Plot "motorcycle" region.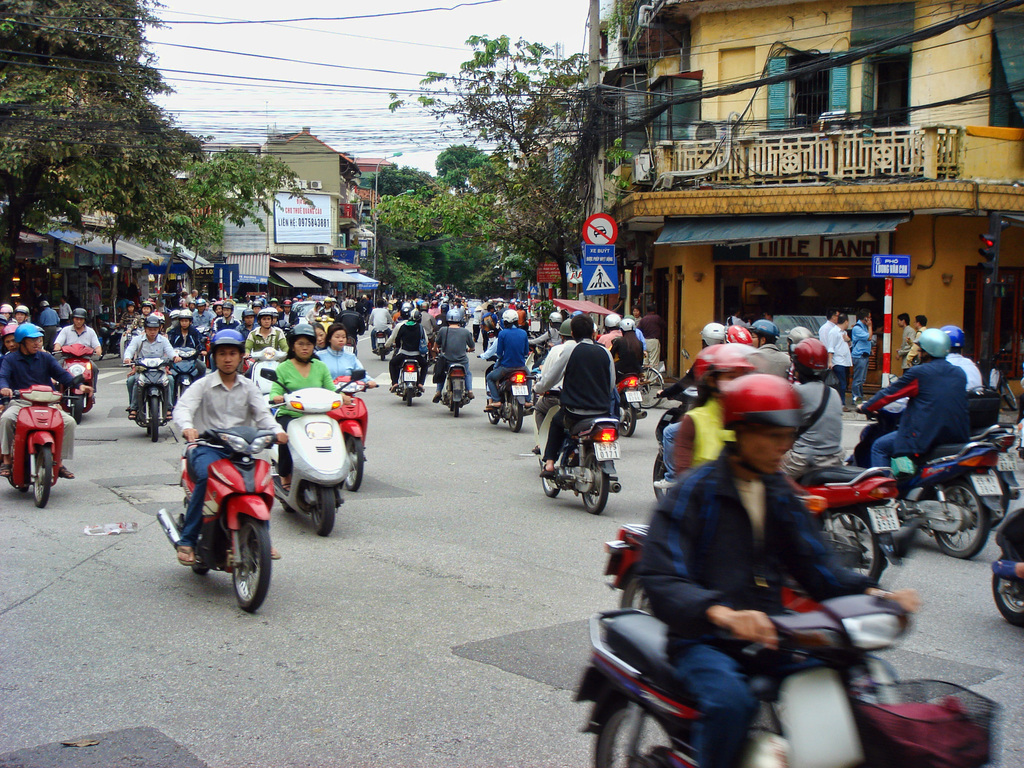
Plotted at Rect(47, 340, 106, 420).
